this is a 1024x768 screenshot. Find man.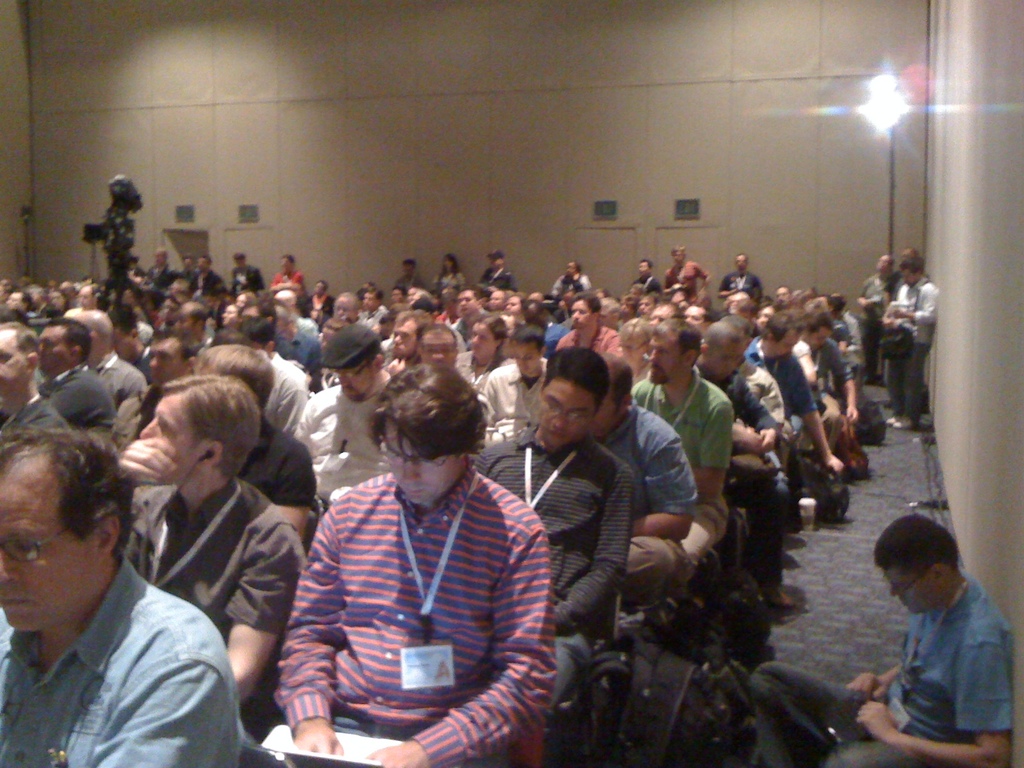
Bounding box: (x1=62, y1=282, x2=81, y2=301).
